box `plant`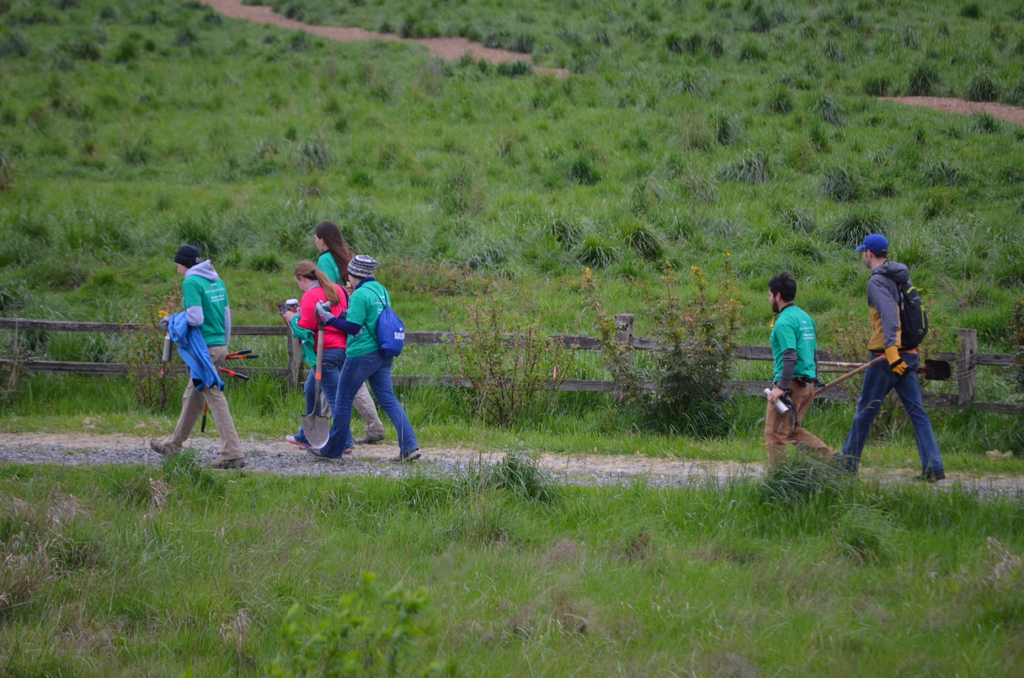
<bbox>447, 283, 556, 424</bbox>
